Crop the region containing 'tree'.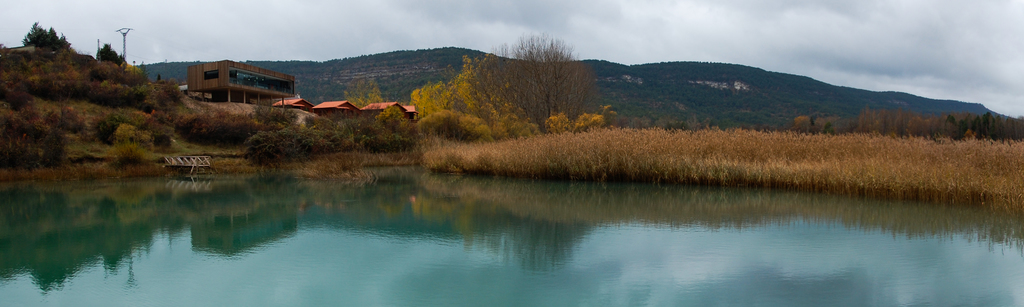
Crop region: <region>404, 51, 495, 135</region>.
